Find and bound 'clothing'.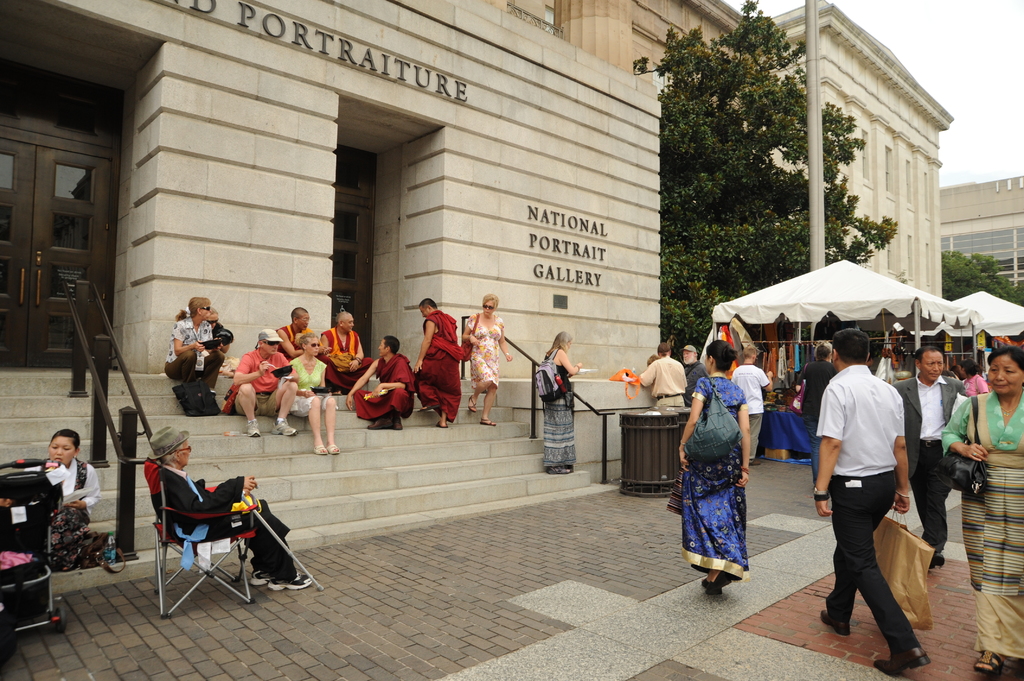
Bound: 454,311,522,428.
